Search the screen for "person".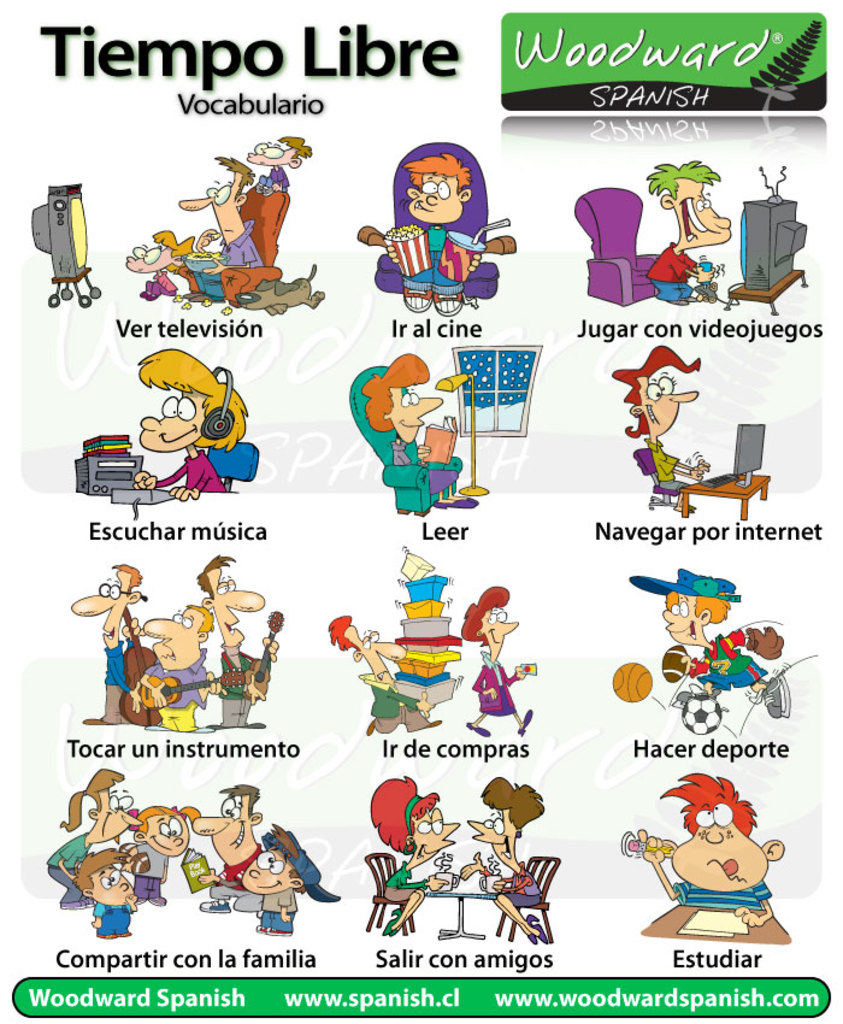
Found at (left=353, top=351, right=484, bottom=511).
